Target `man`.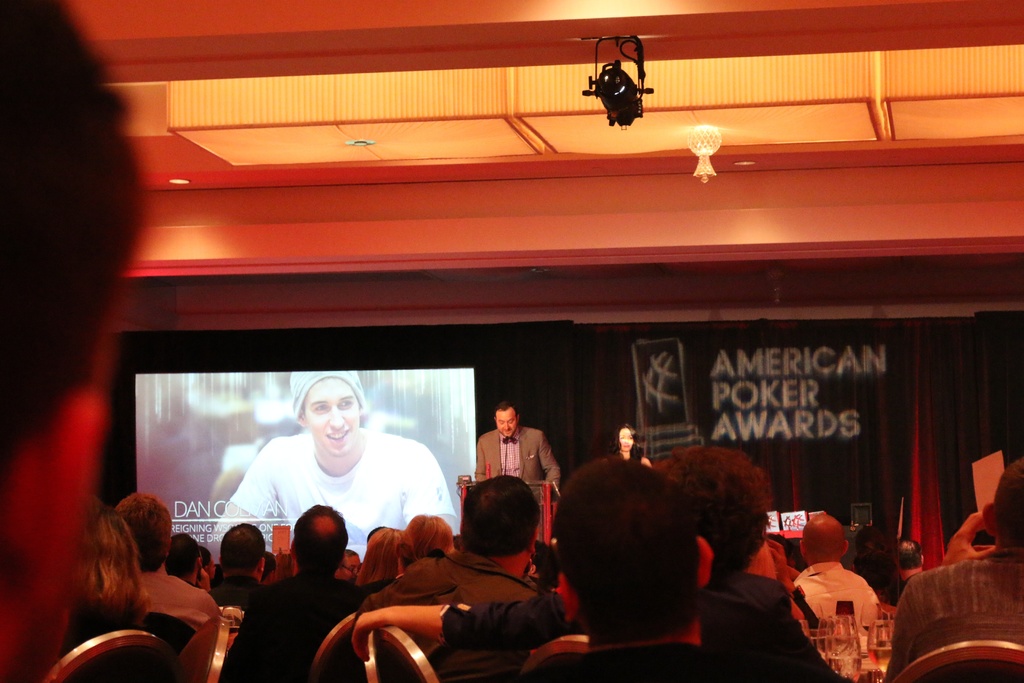
Target region: box=[787, 512, 886, 625].
